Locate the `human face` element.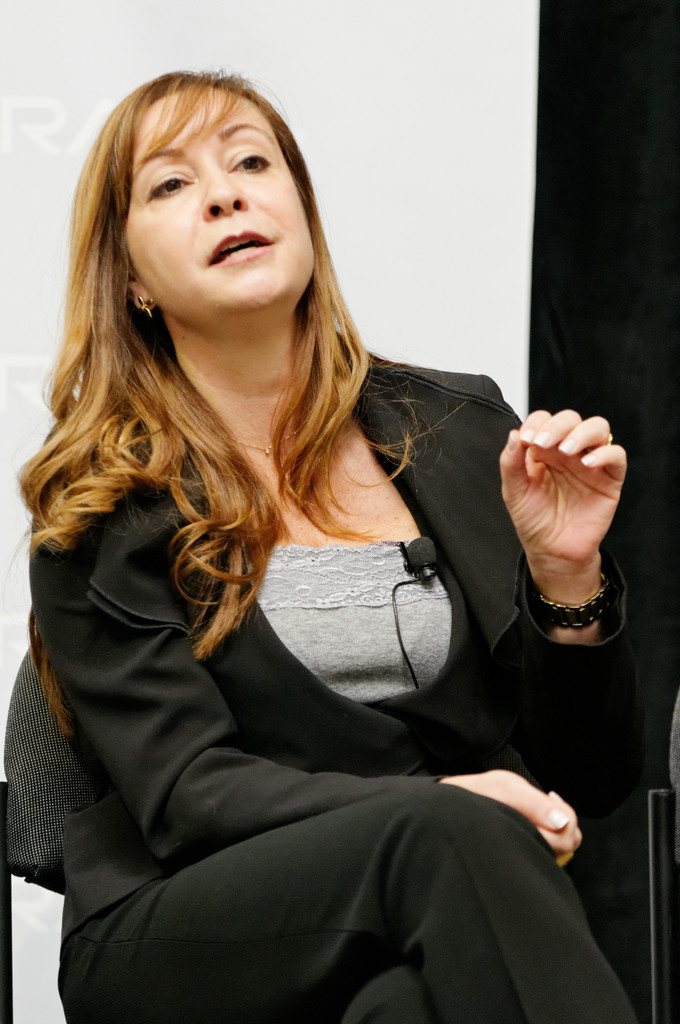
Element bbox: Rect(121, 97, 311, 316).
